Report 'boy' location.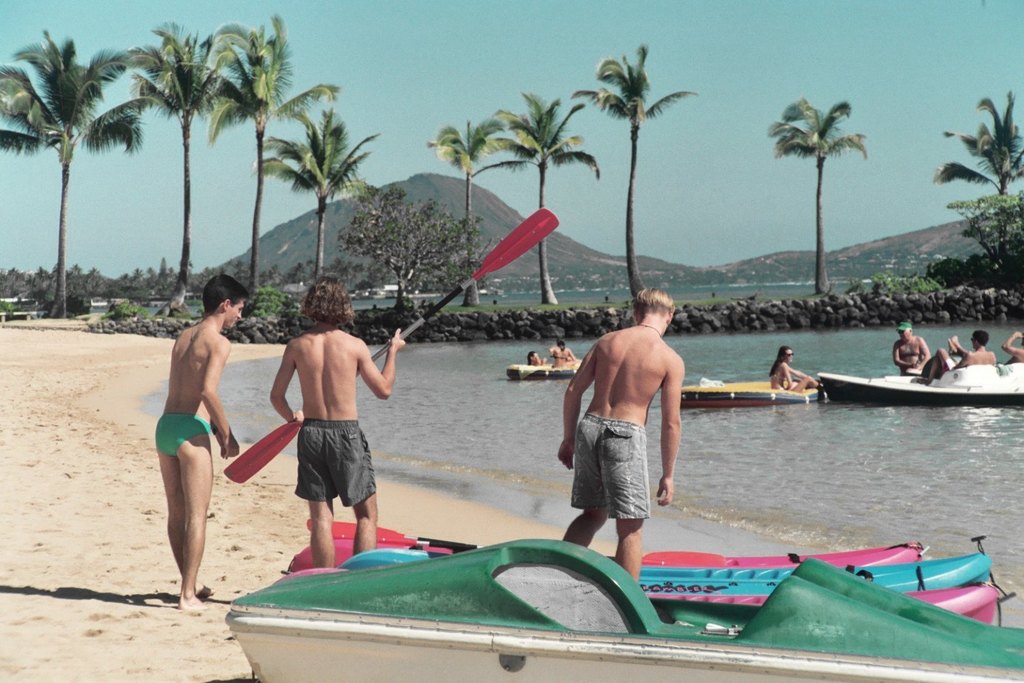
Report: 266, 273, 408, 571.
